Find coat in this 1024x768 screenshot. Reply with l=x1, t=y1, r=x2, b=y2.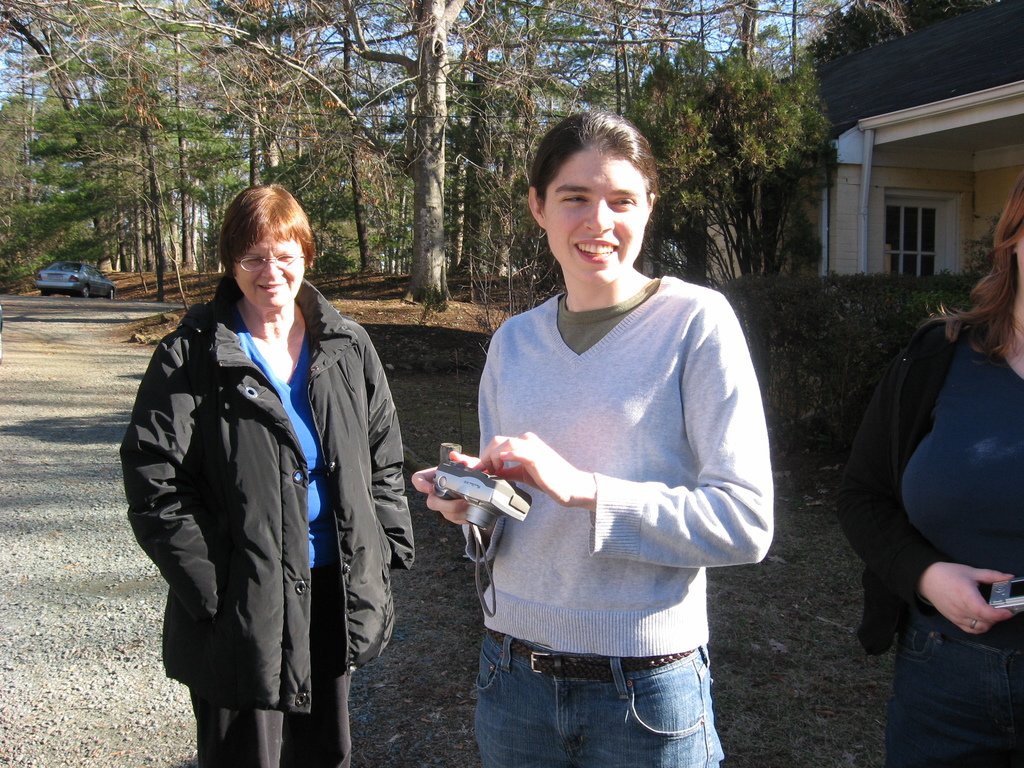
l=120, t=179, r=396, b=728.
